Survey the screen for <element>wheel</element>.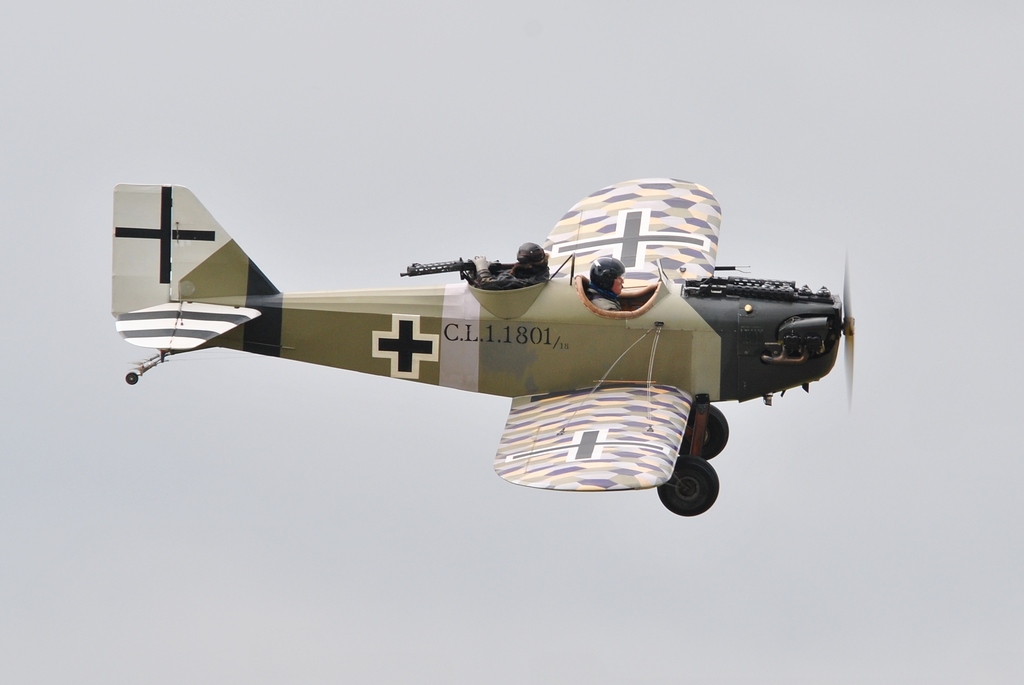
Survey found: <bbox>683, 405, 727, 461</bbox>.
